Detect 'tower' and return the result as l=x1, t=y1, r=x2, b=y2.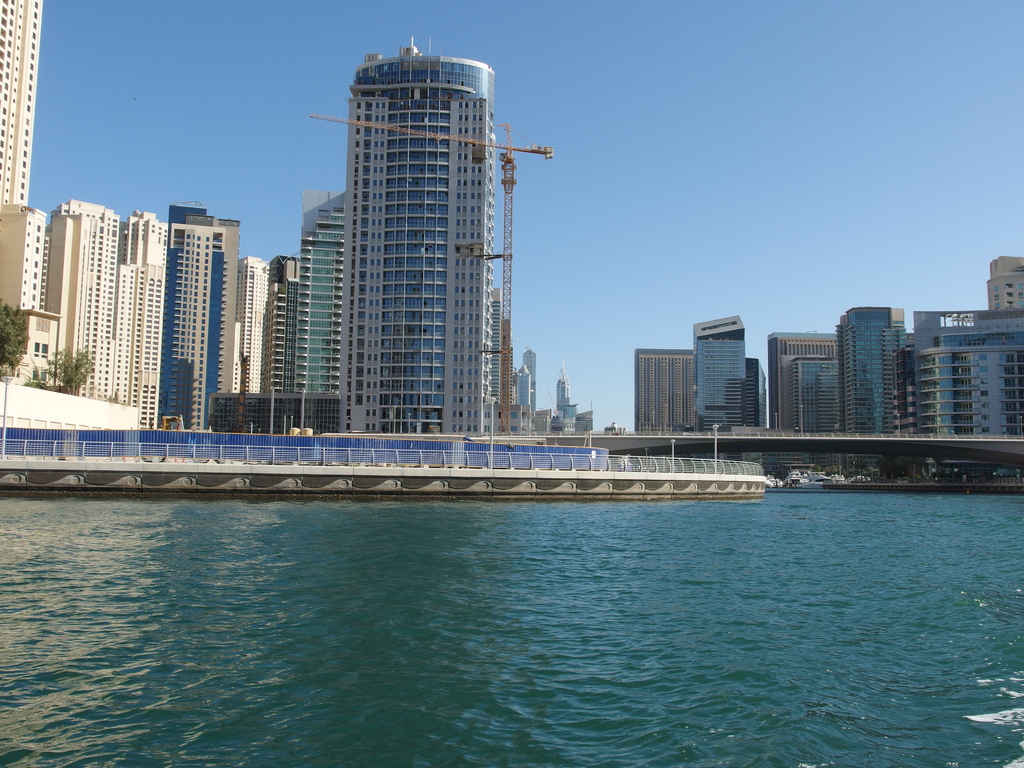
l=296, t=193, r=350, b=397.
